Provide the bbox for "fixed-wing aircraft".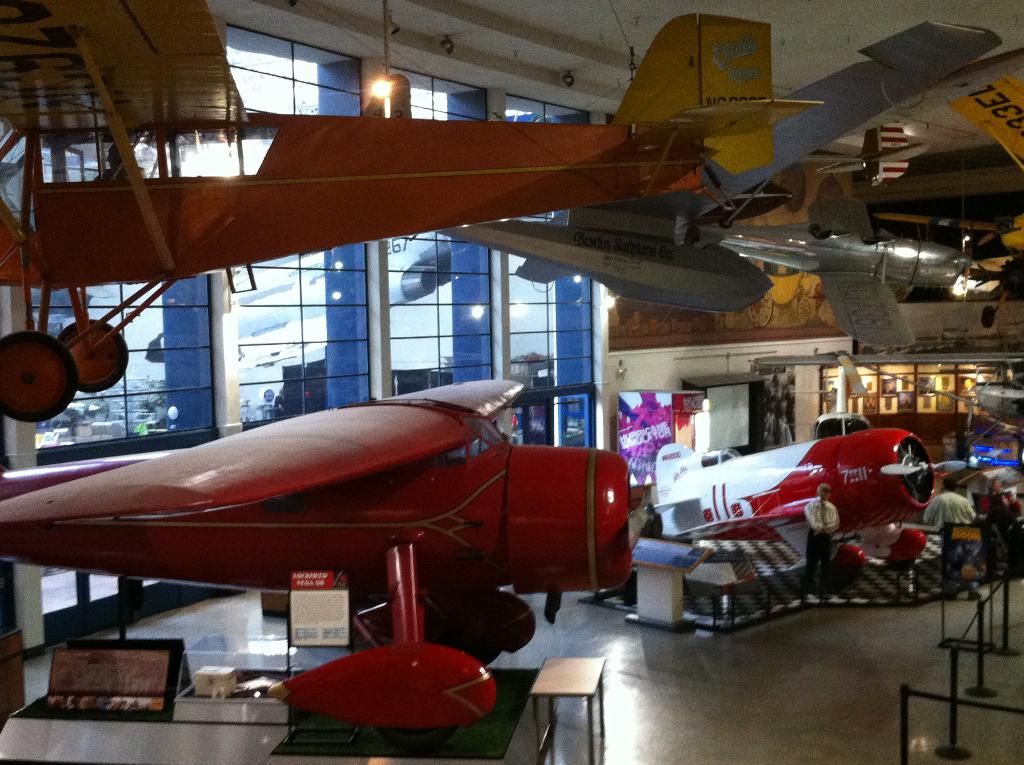
<region>710, 193, 979, 356</region>.
